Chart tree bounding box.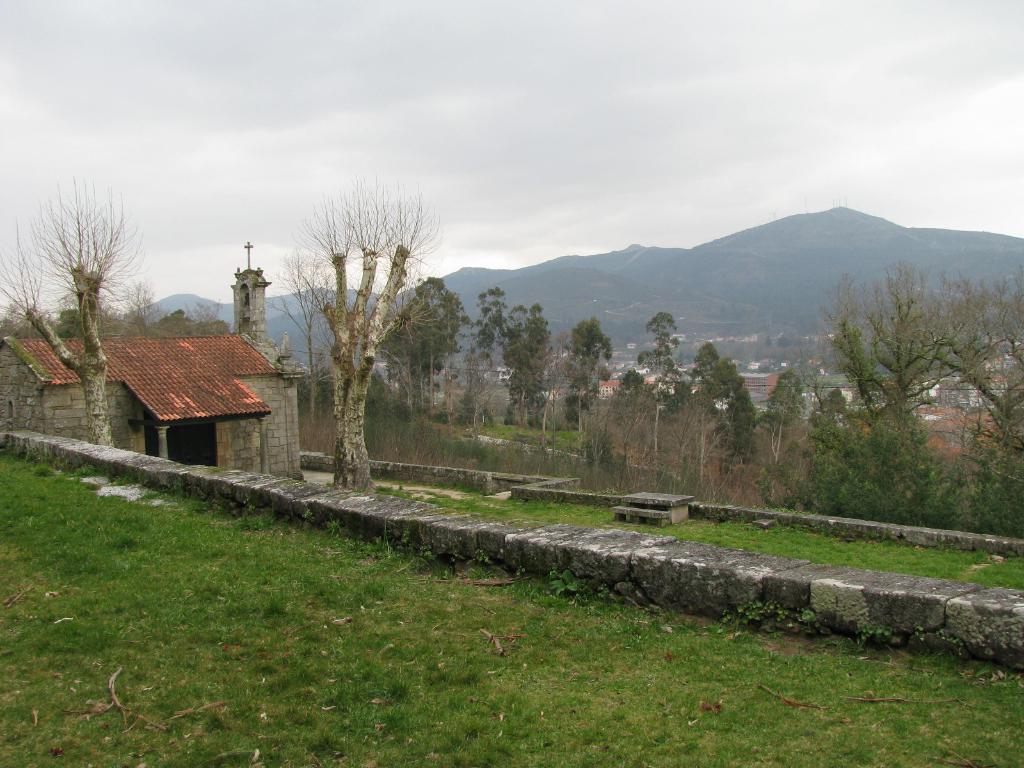
Charted: bbox(0, 177, 145, 445).
